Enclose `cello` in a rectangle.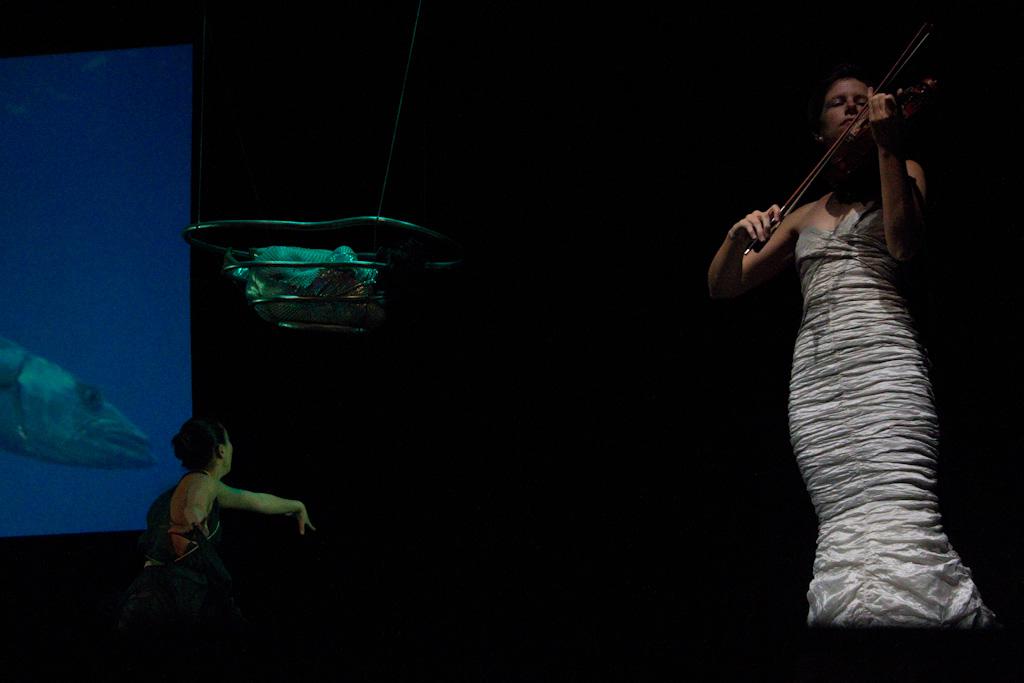
759/0/962/245.
